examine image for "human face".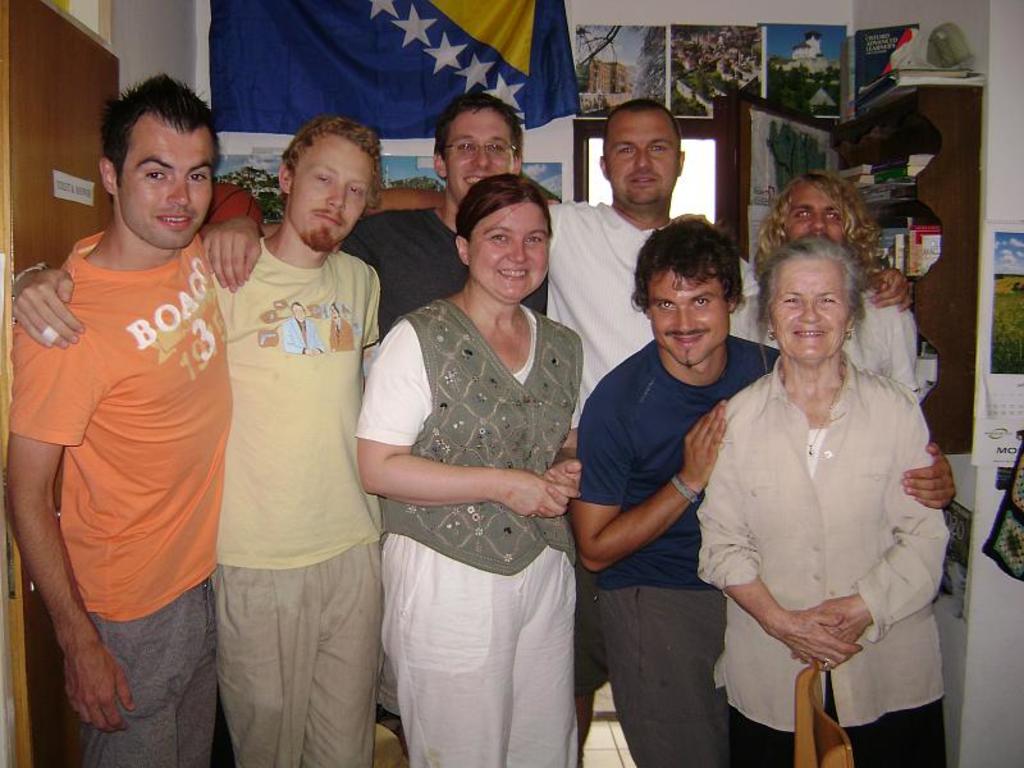
Examination result: <bbox>467, 209, 549, 302</bbox>.
